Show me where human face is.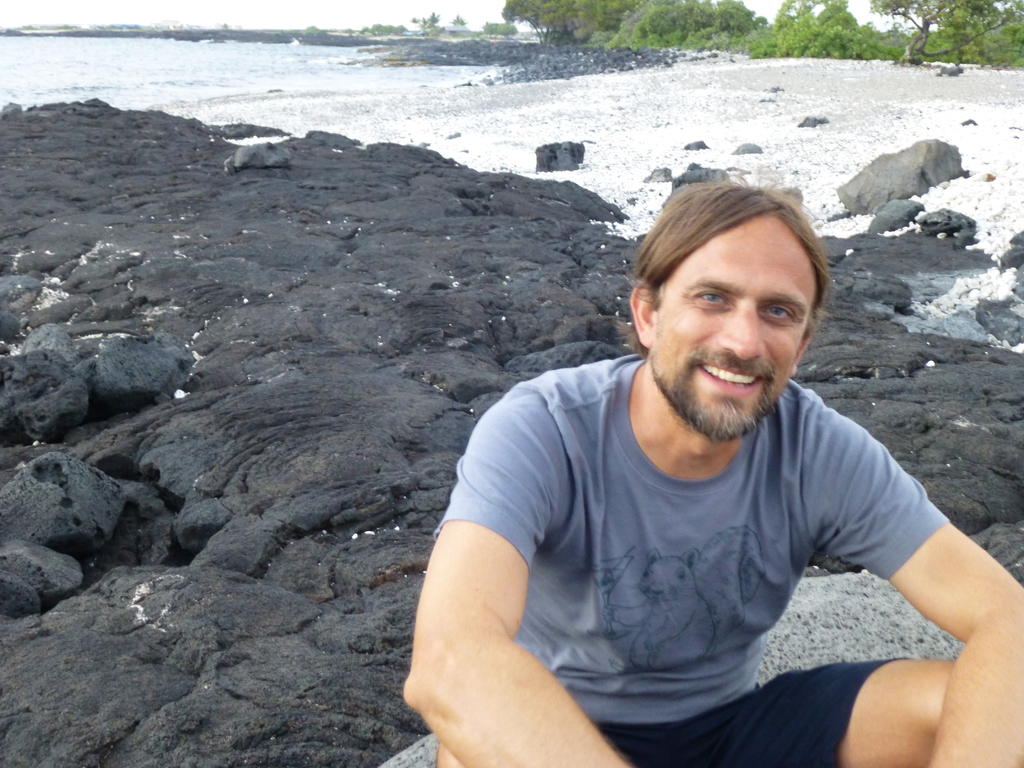
human face is at {"x1": 653, "y1": 212, "x2": 822, "y2": 442}.
